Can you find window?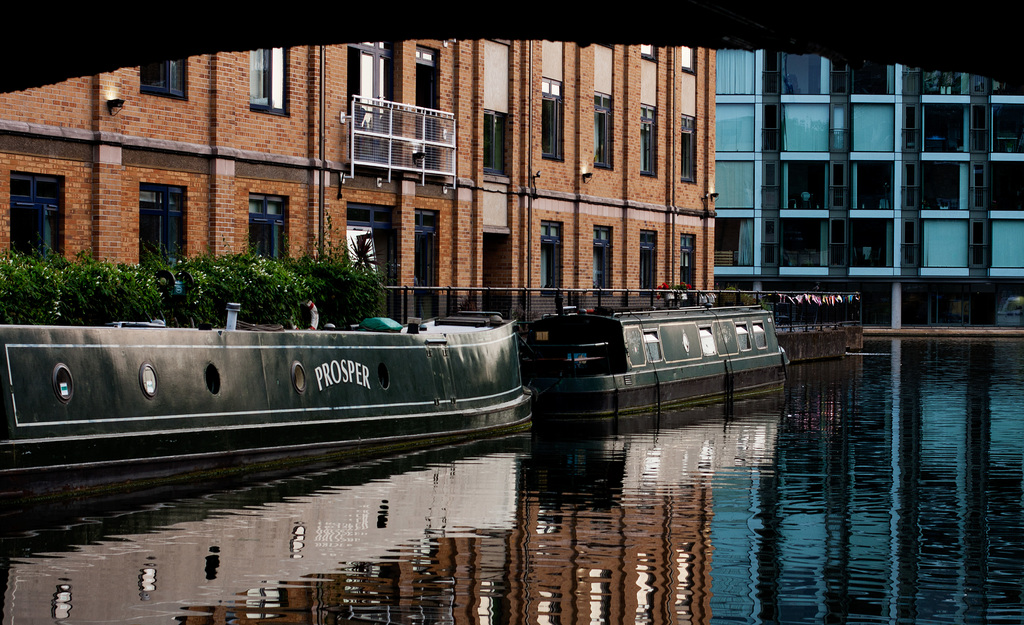
Yes, bounding box: <region>6, 172, 68, 265</region>.
